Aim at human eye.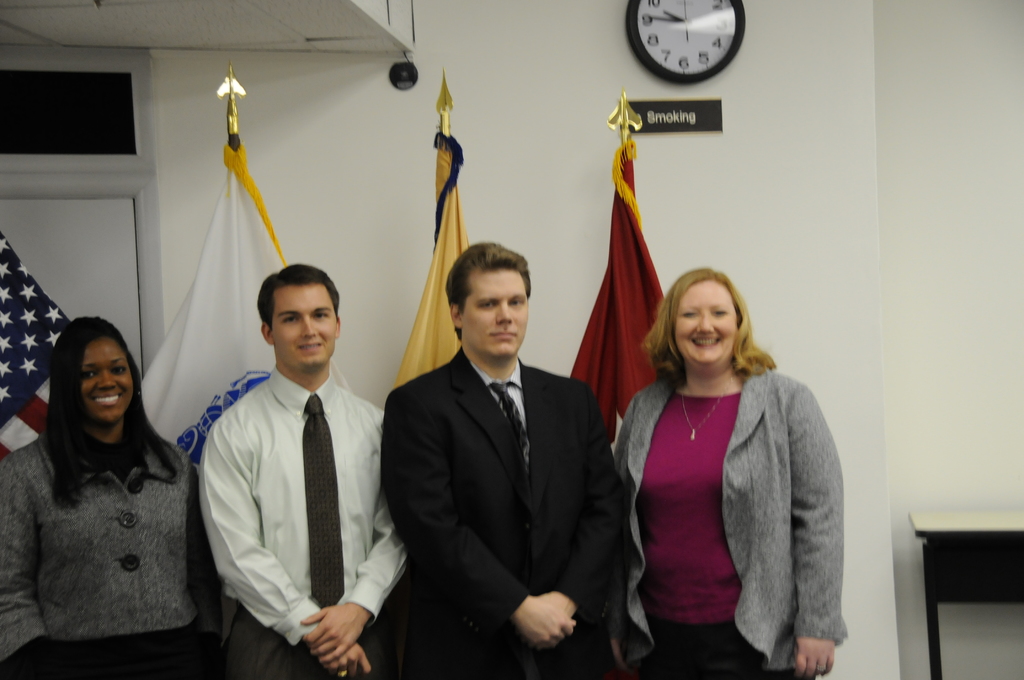
Aimed at region(308, 308, 330, 323).
